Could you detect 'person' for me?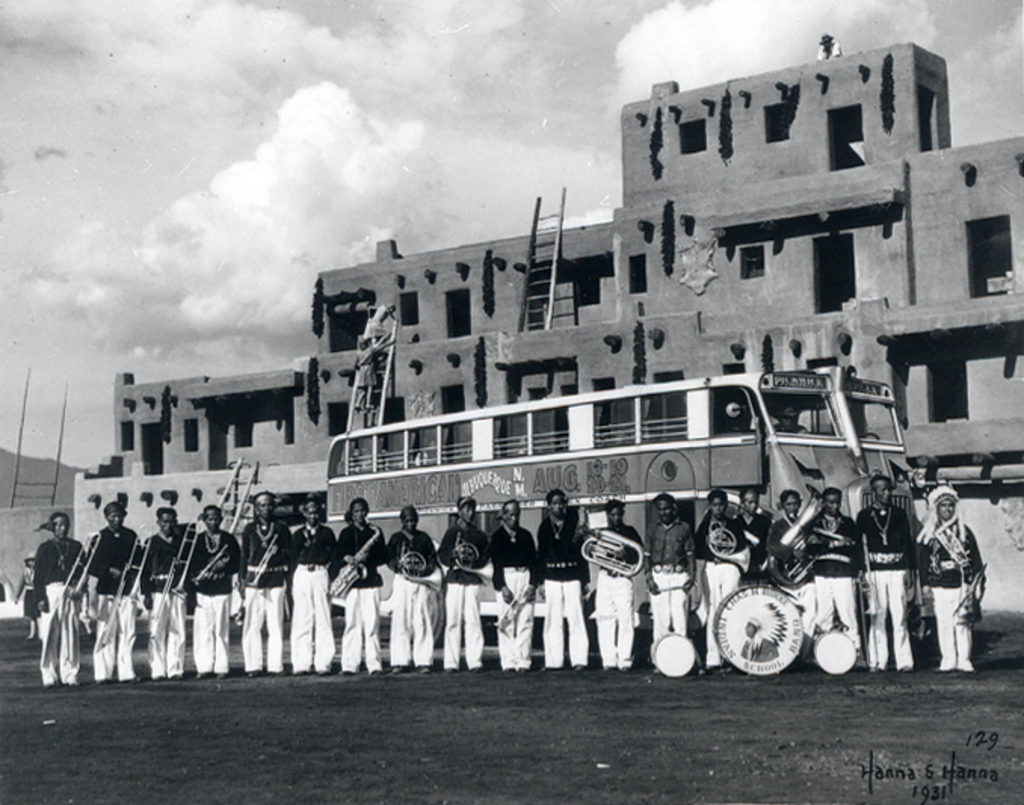
Detection result: crop(349, 331, 394, 414).
